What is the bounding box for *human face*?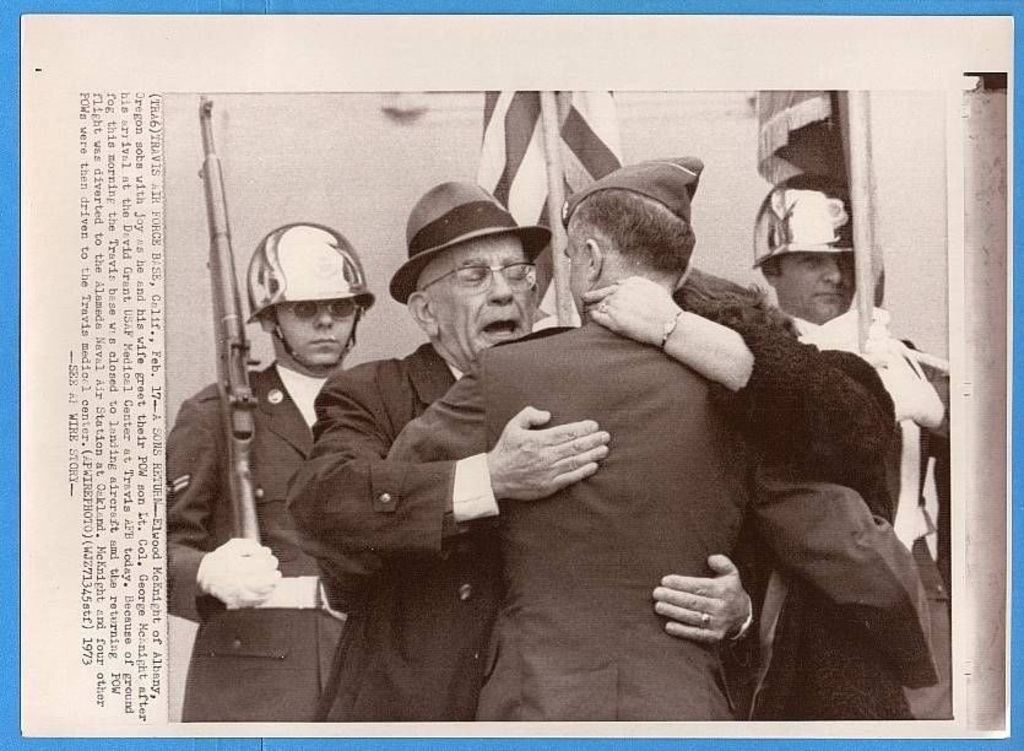
[left=277, top=301, right=358, bottom=366].
